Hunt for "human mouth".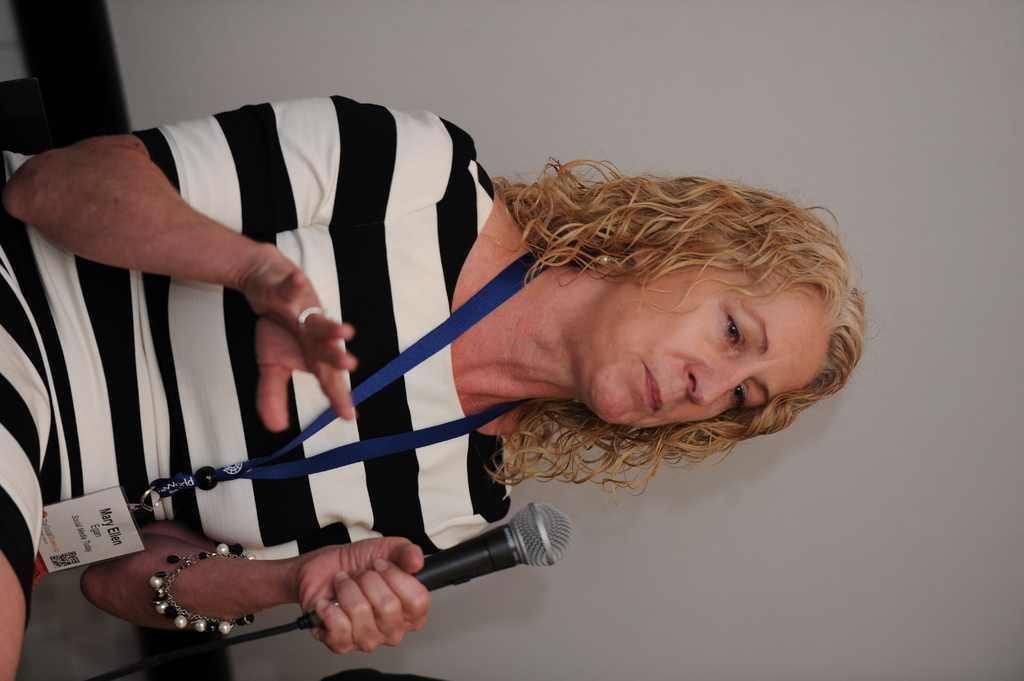
Hunted down at pyautogui.locateOnScreen(643, 362, 664, 410).
